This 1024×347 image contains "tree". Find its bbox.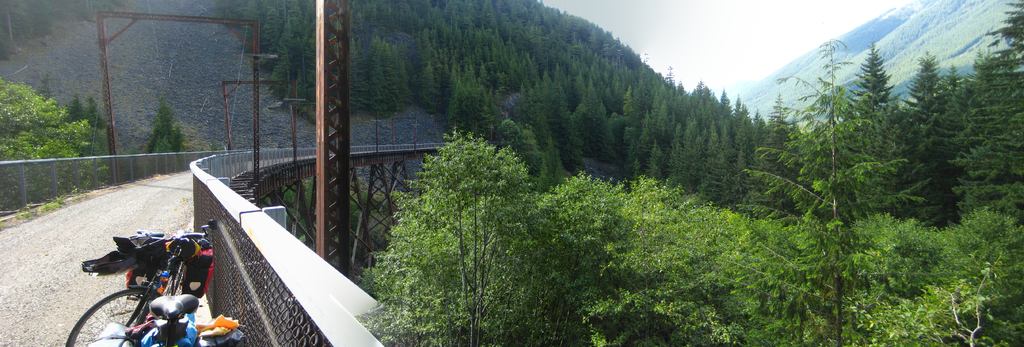
bbox=[147, 94, 184, 156].
